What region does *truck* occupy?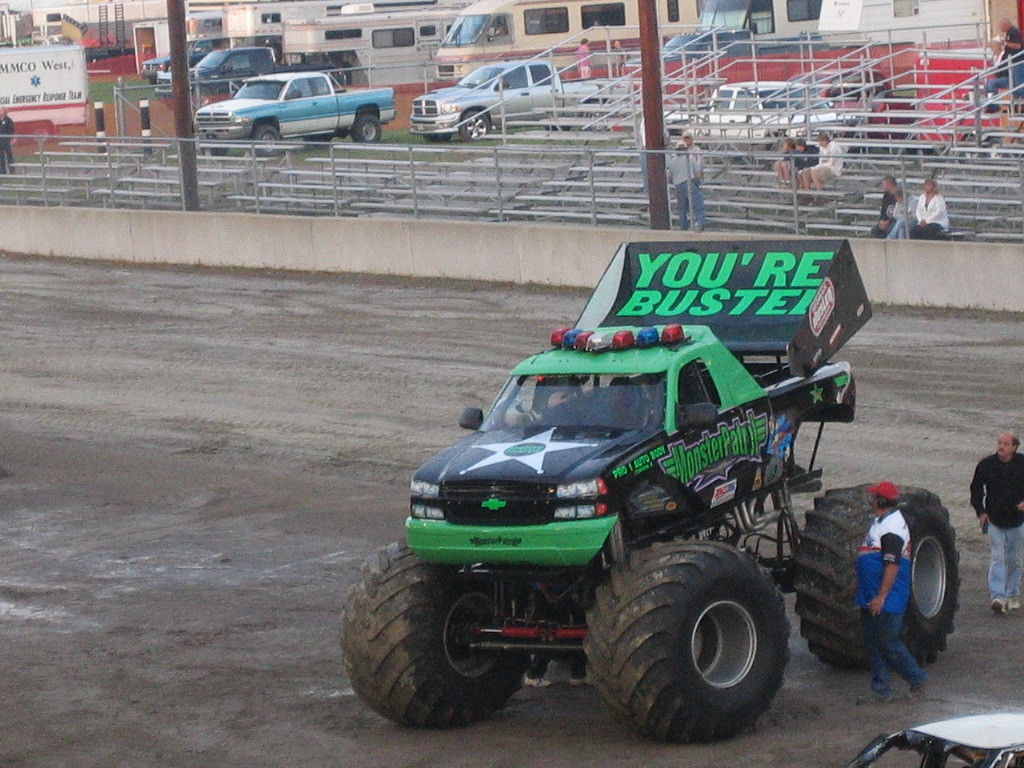
detection(151, 44, 312, 103).
